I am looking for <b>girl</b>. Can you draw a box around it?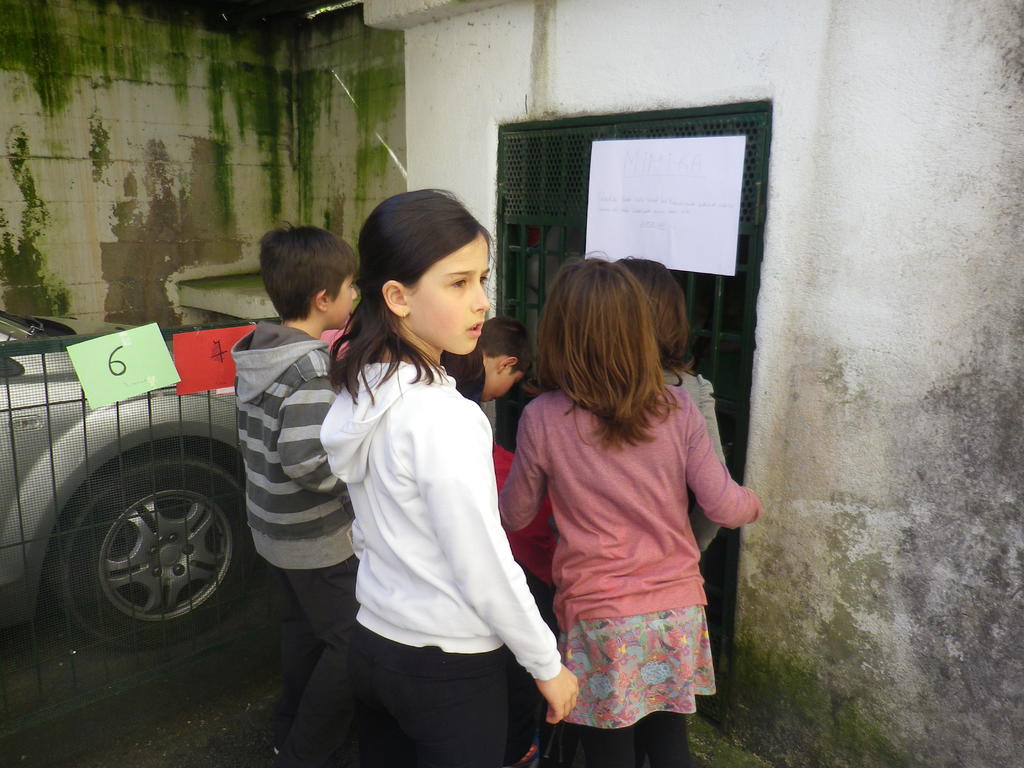
Sure, the bounding box is (x1=321, y1=189, x2=576, y2=767).
